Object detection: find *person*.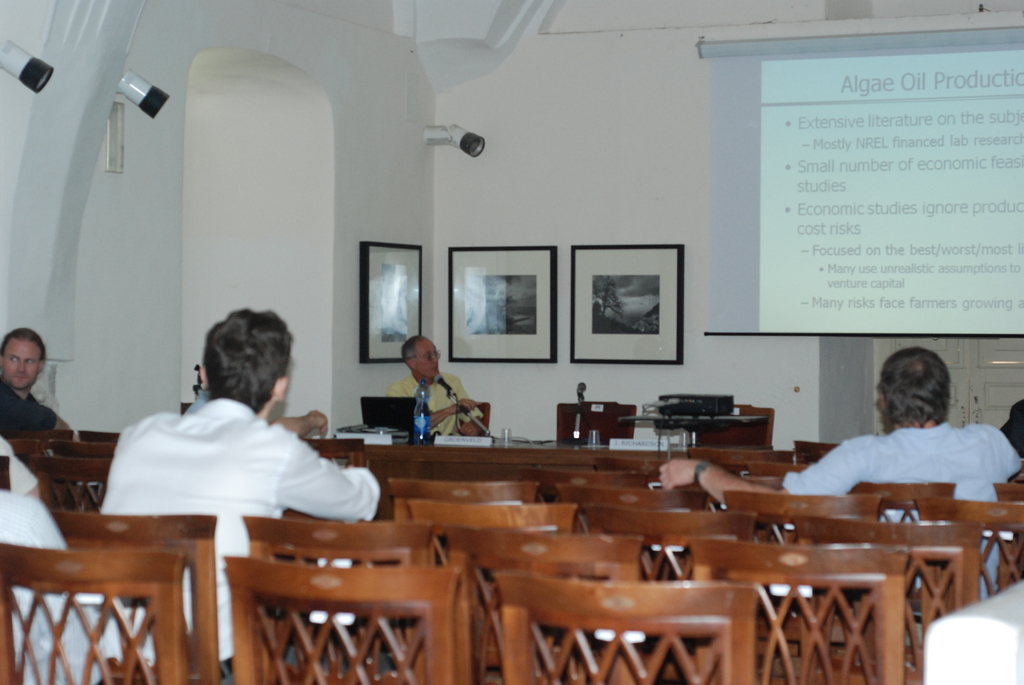
{"left": 657, "top": 356, "right": 1019, "bottom": 602}.
